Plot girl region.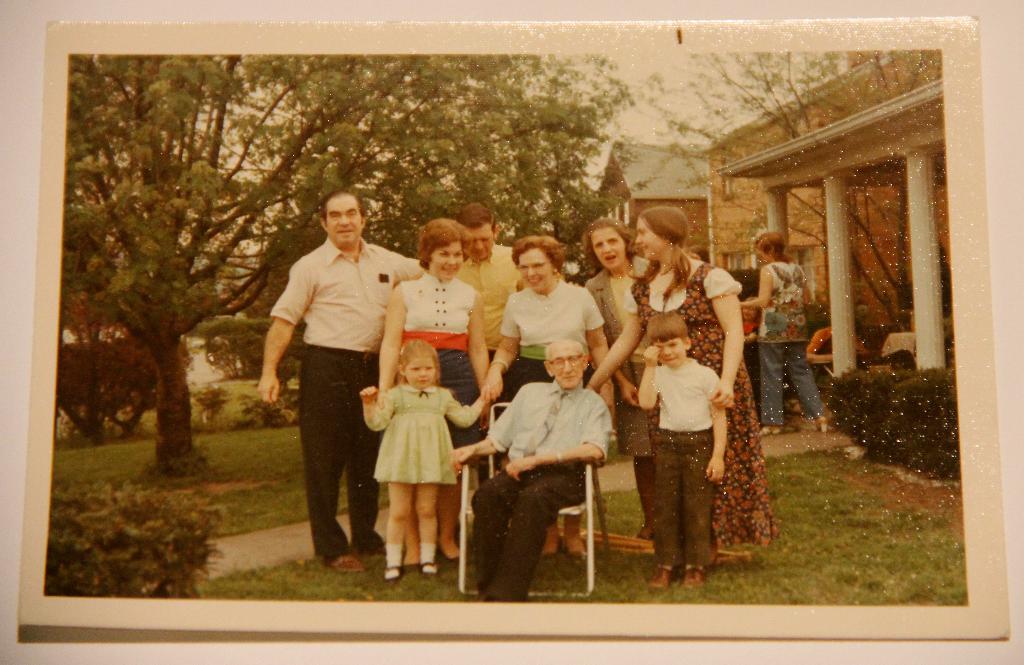
Plotted at (357,343,488,583).
